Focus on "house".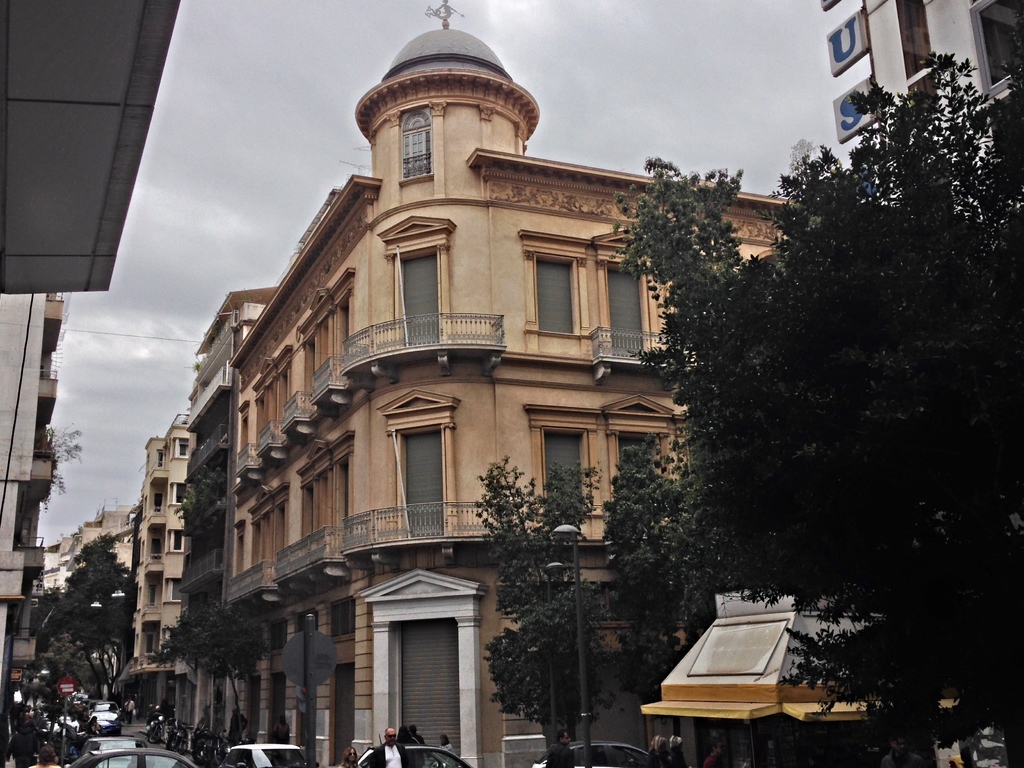
Focused at crop(118, 2, 799, 767).
